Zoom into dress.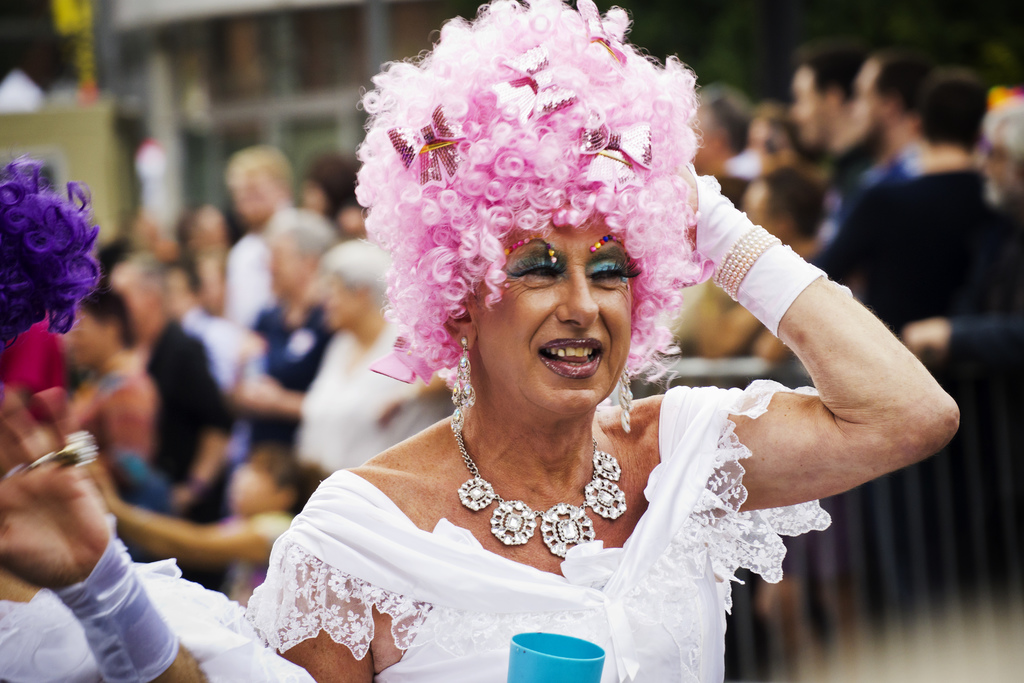
Zoom target: region(266, 345, 795, 675).
